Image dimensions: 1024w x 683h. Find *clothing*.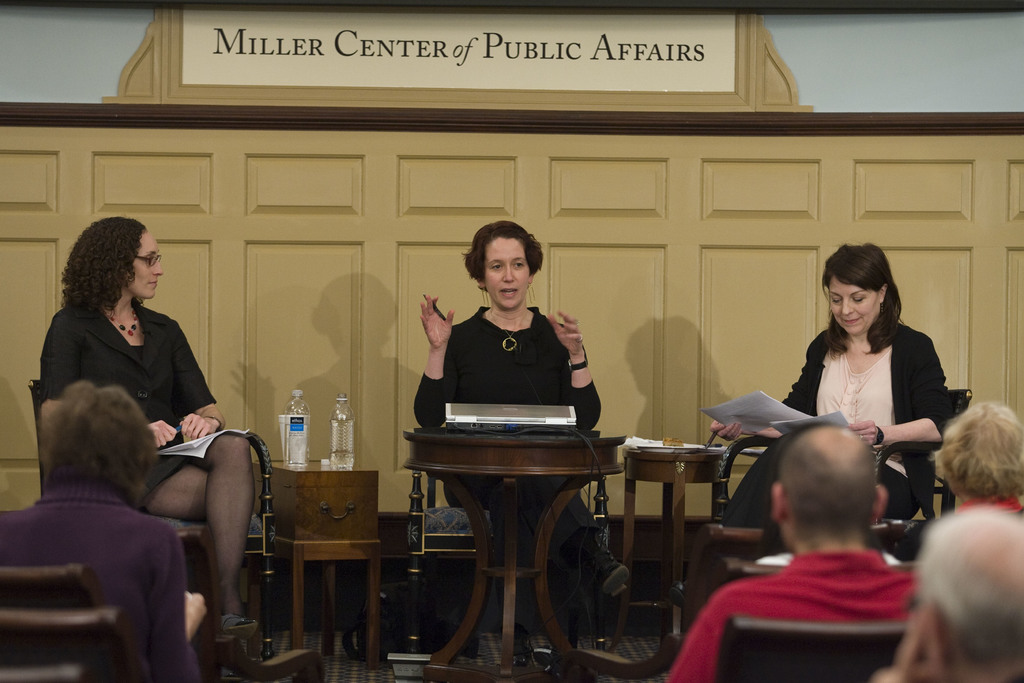
<box>951,491,1023,519</box>.
